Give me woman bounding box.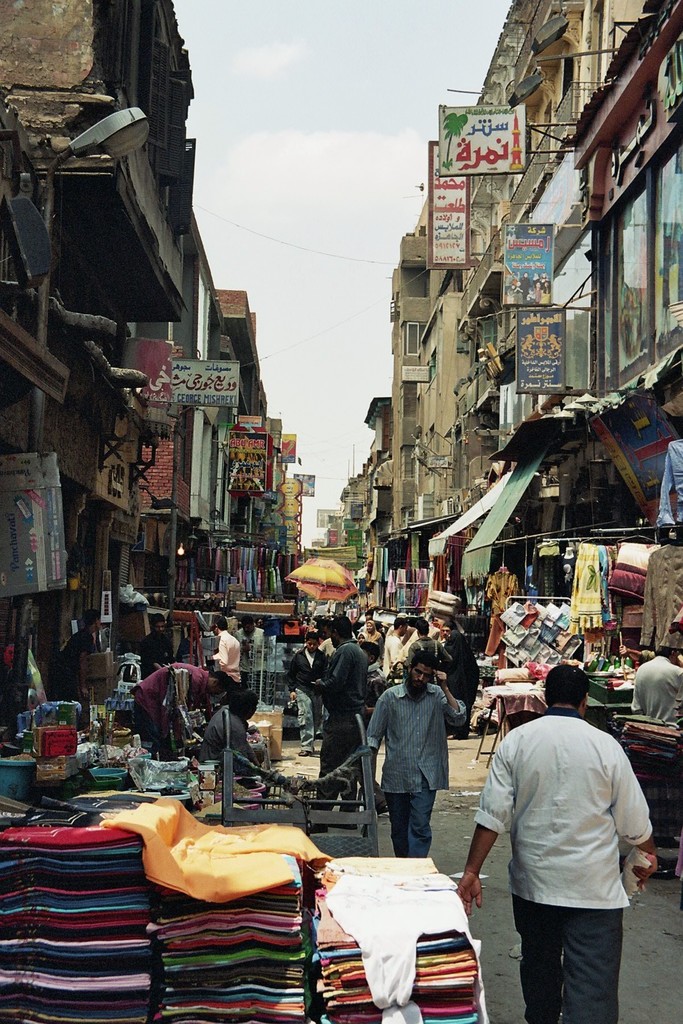
box=[370, 618, 379, 648].
